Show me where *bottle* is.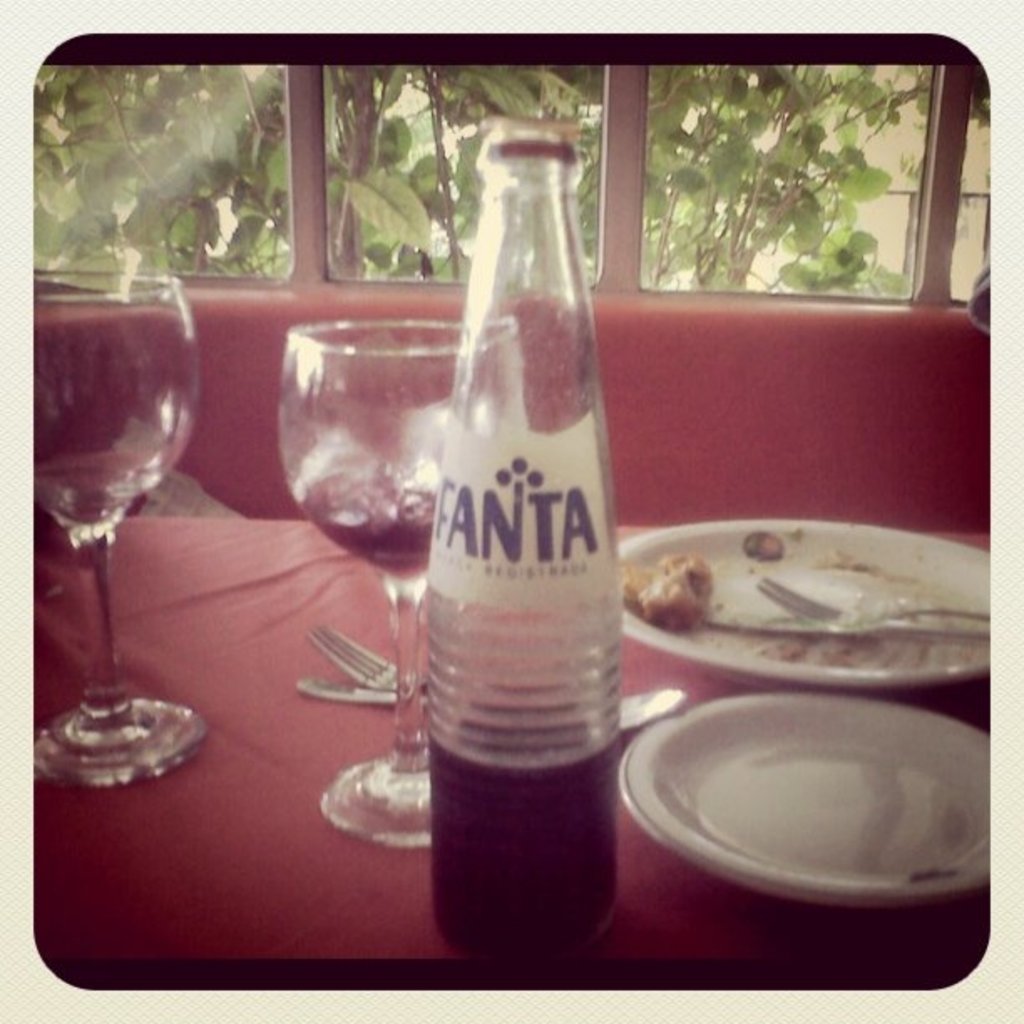
*bottle* is at rect(418, 122, 627, 944).
